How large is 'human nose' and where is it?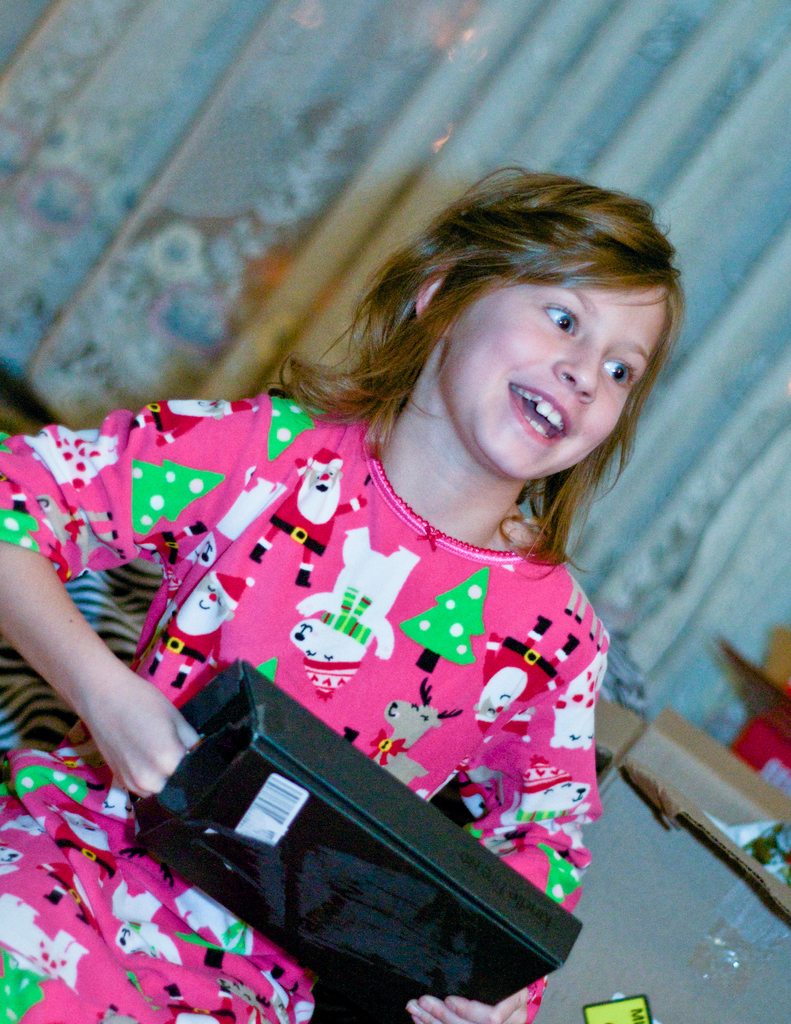
Bounding box: BBox(555, 348, 598, 407).
